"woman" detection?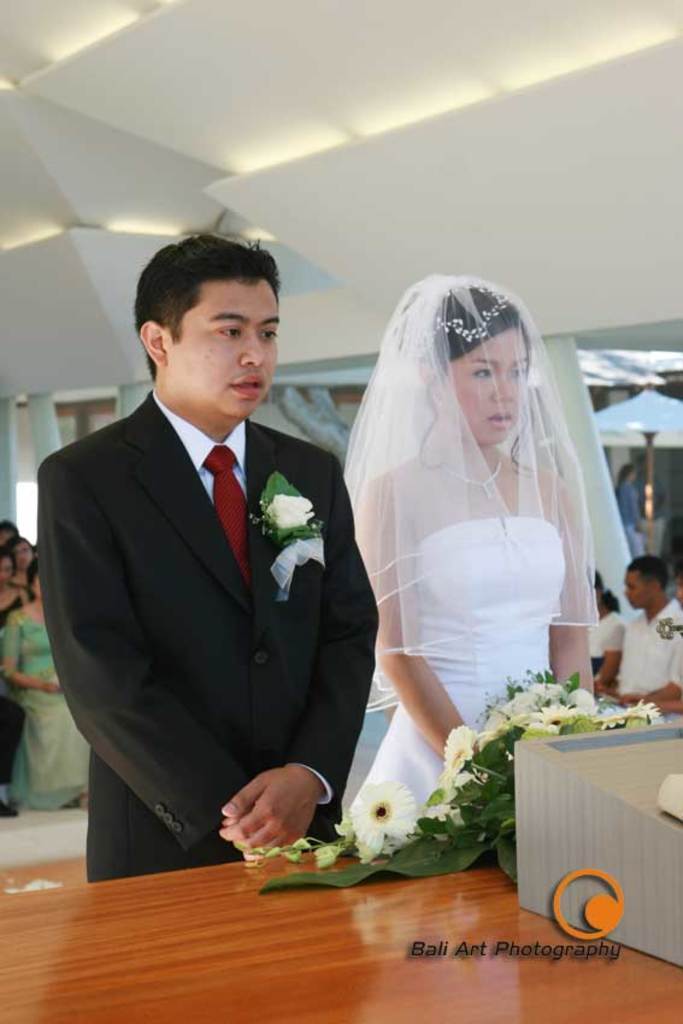
crop(0, 554, 87, 816)
